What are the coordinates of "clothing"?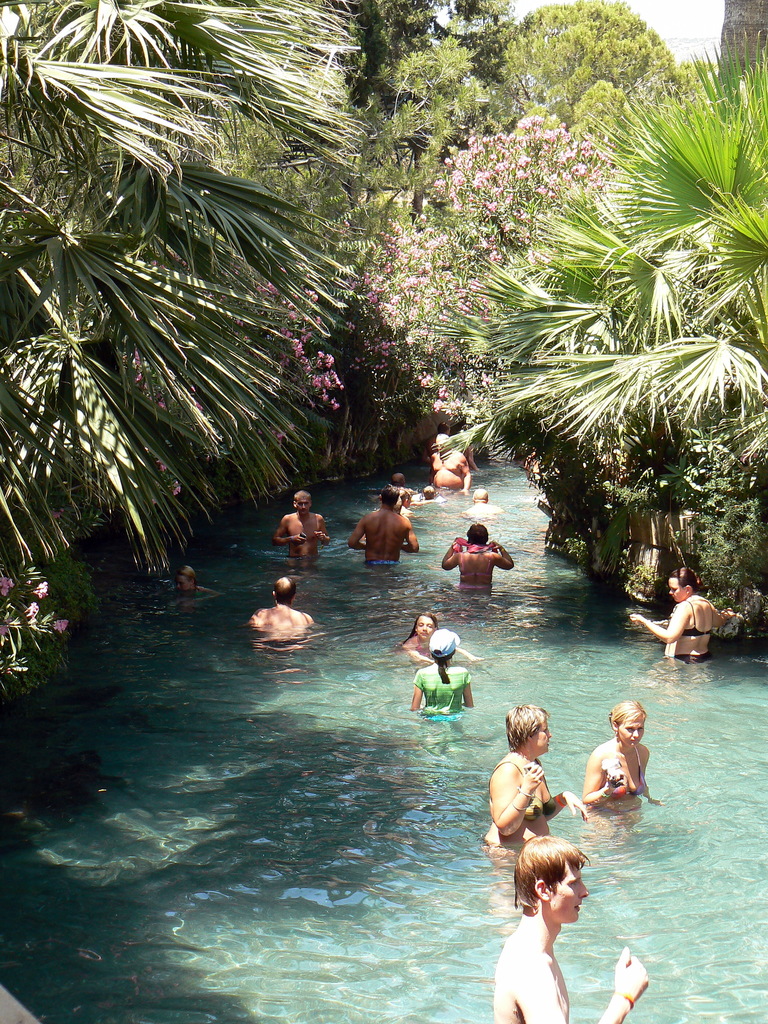
x1=589, y1=728, x2=655, y2=812.
